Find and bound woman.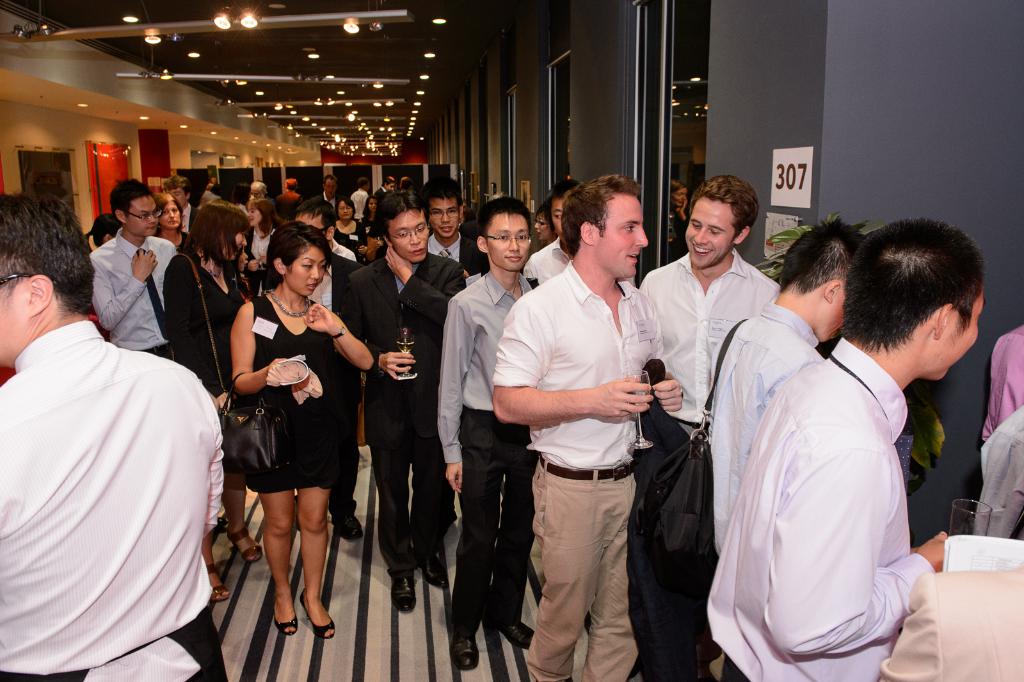
Bound: l=337, t=198, r=366, b=261.
